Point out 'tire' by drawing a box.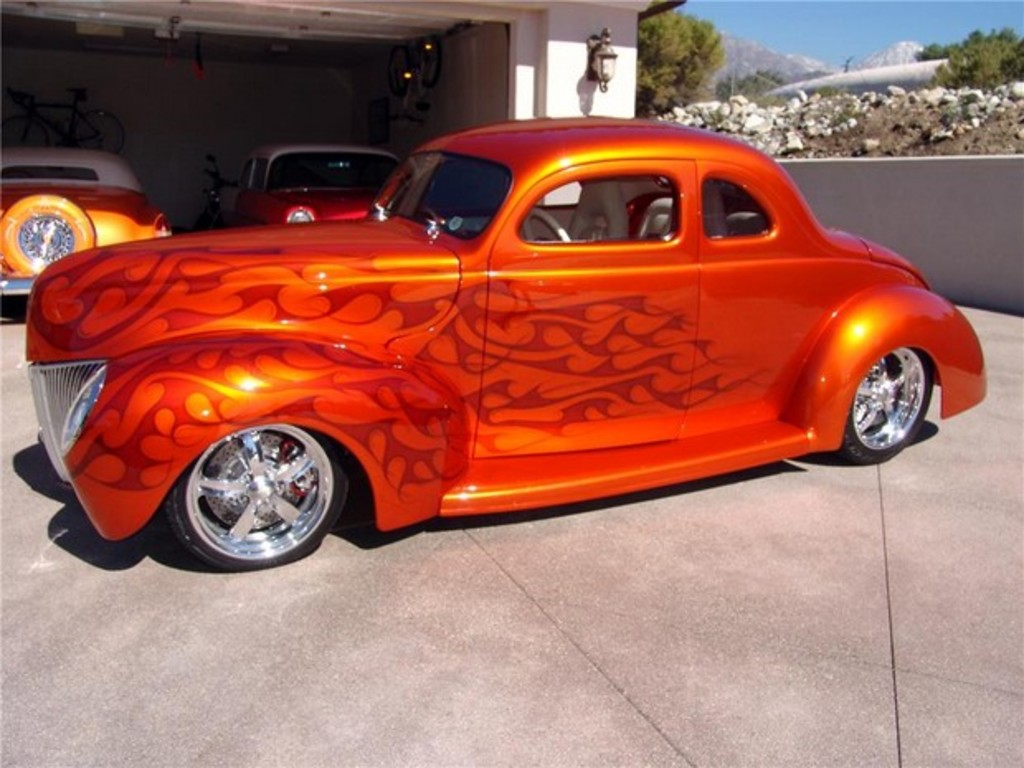
bbox=[0, 198, 96, 279].
